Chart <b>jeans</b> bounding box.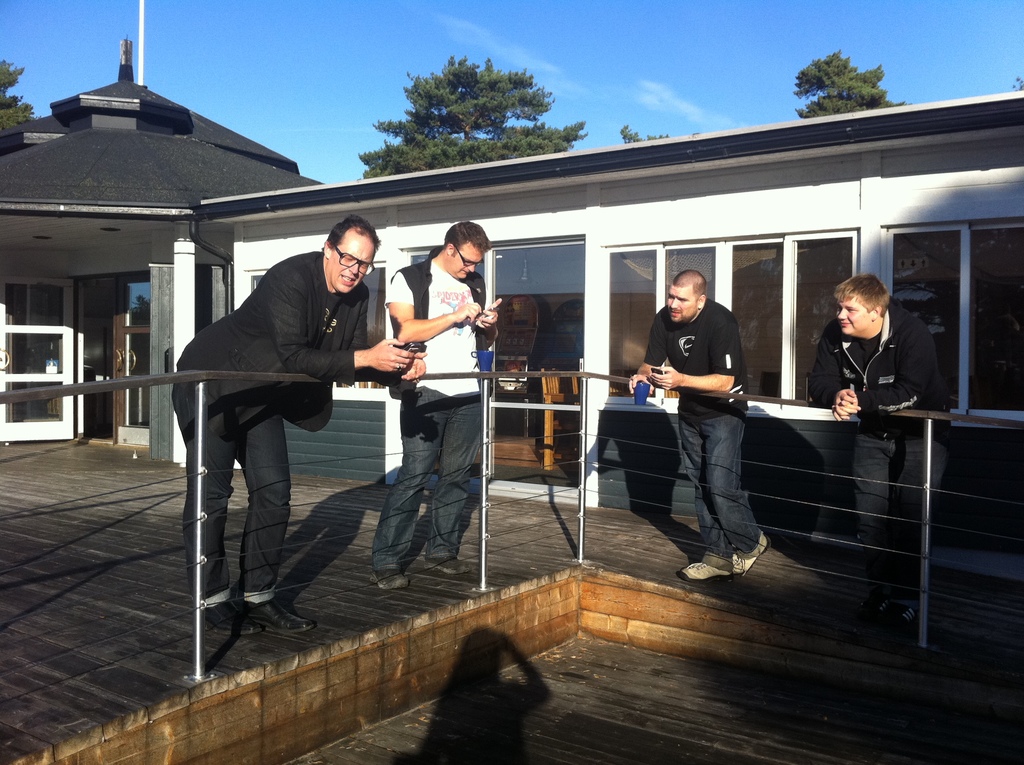
Charted: [left=838, top=430, right=955, bottom=567].
